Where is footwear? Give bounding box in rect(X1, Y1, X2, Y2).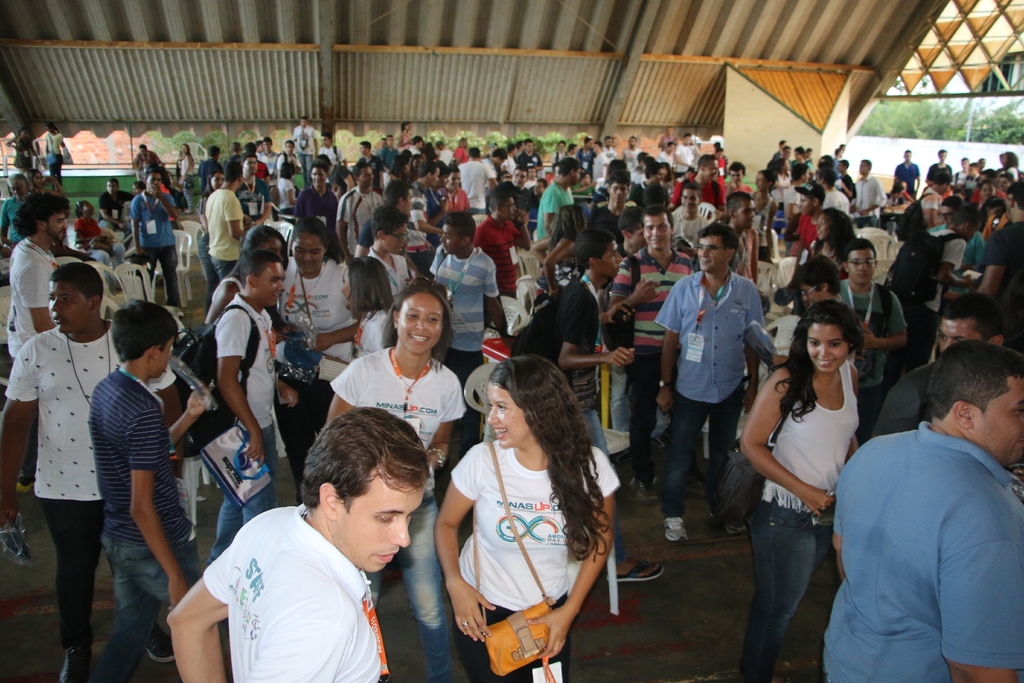
rect(661, 512, 689, 545).
